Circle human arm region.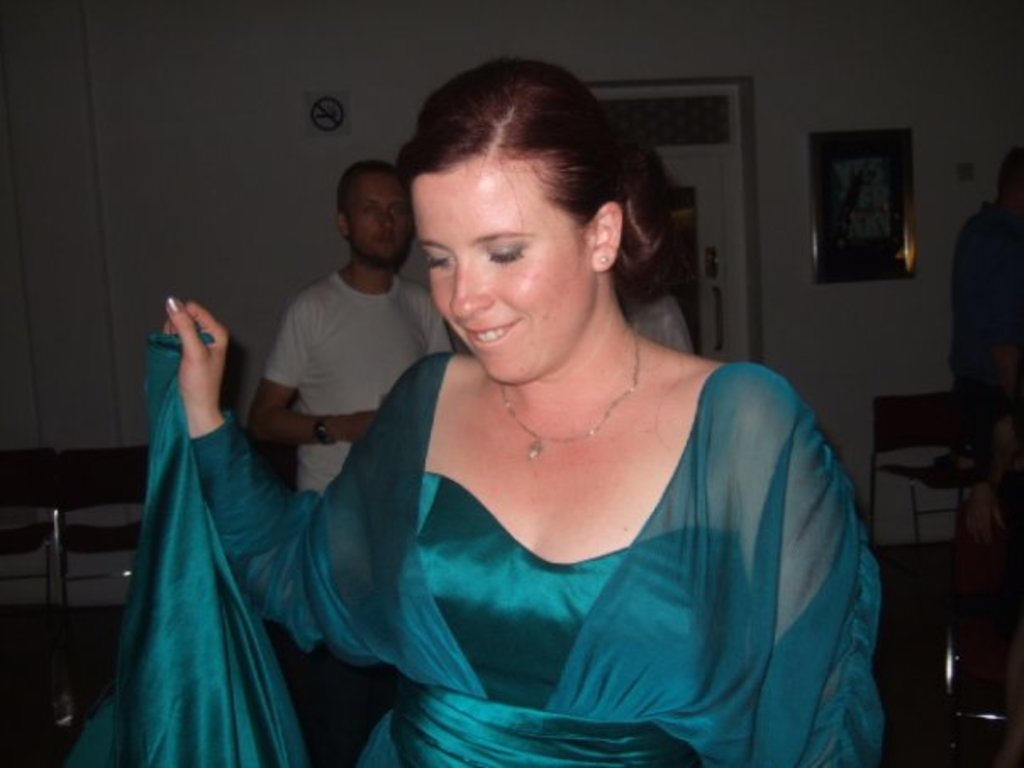
Region: pyautogui.locateOnScreen(146, 295, 419, 653).
